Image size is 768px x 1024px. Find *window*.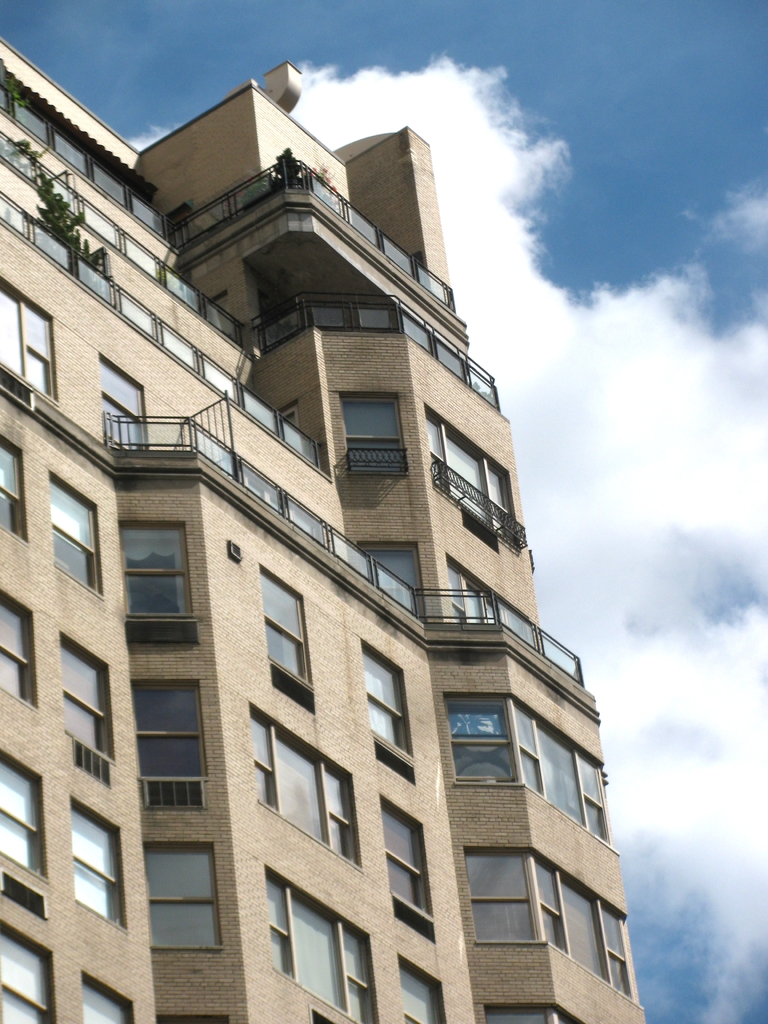
[x1=434, y1=422, x2=524, y2=547].
